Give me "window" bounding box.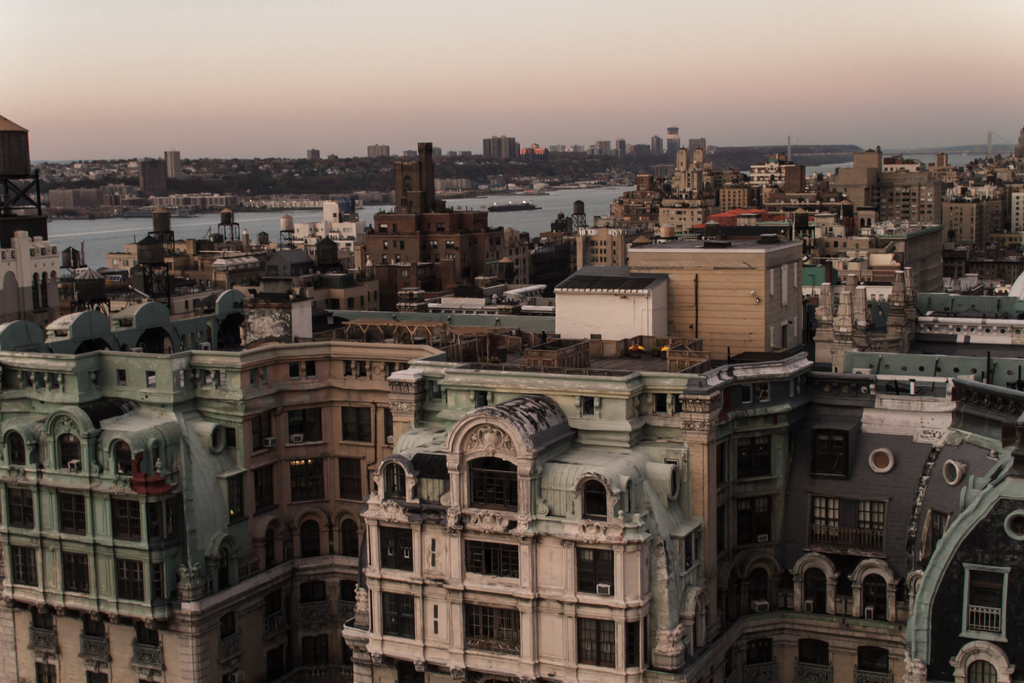
<box>111,497,140,544</box>.
